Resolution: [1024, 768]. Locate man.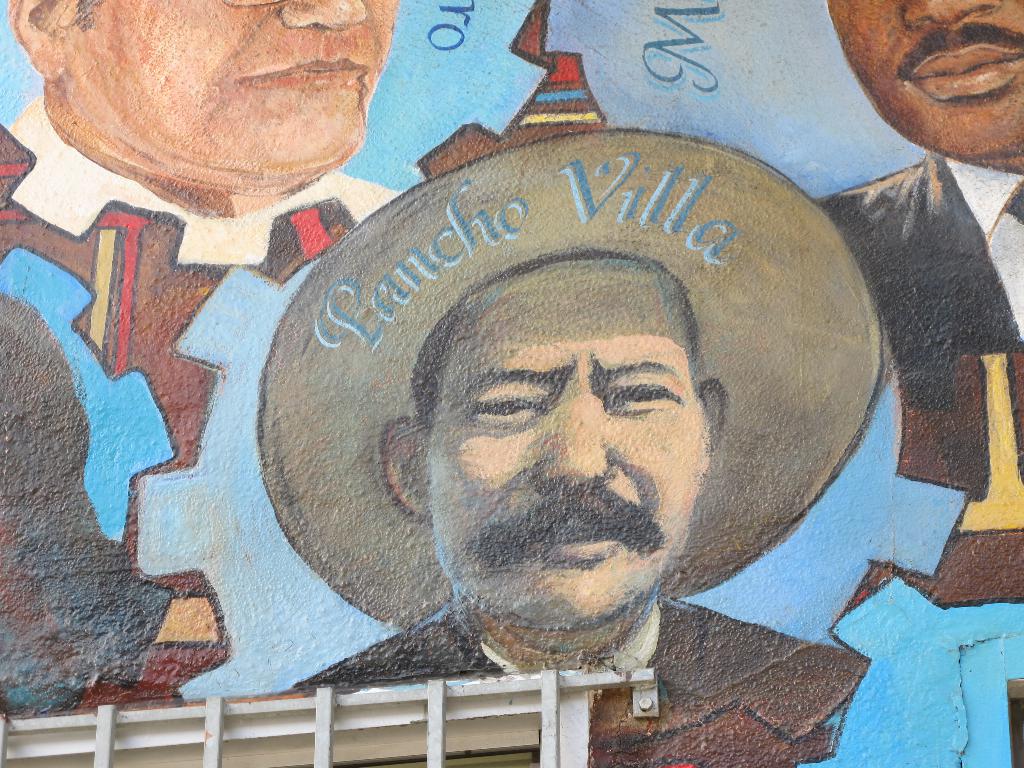
(805,0,1023,414).
